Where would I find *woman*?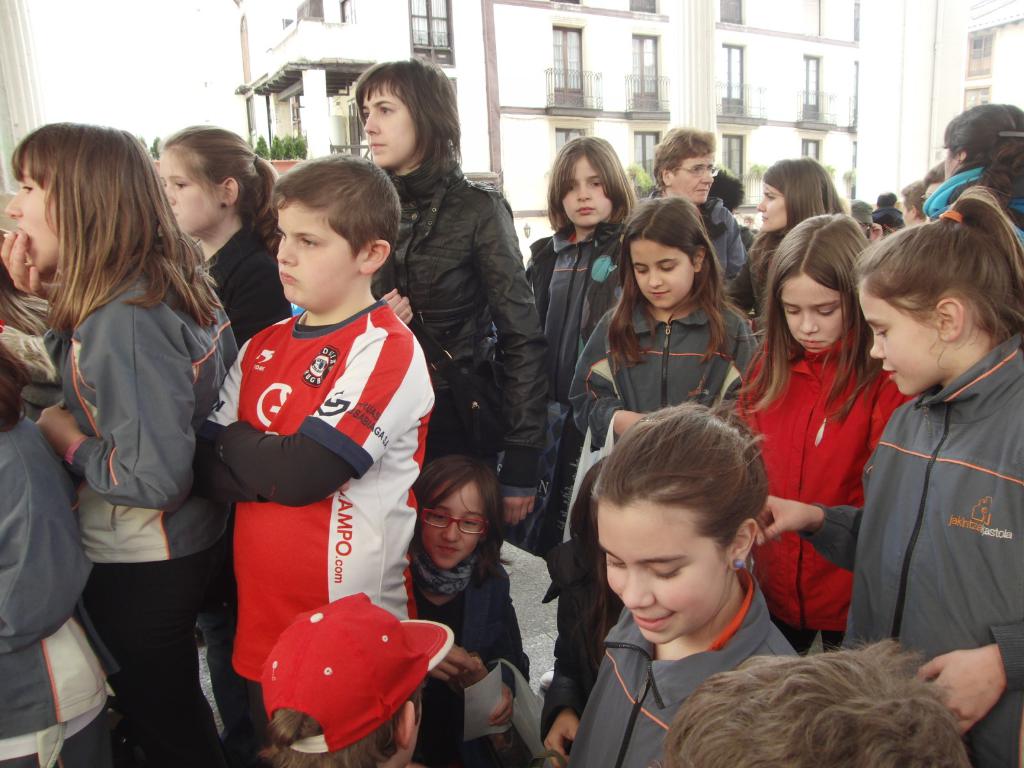
At [x1=346, y1=56, x2=559, y2=529].
